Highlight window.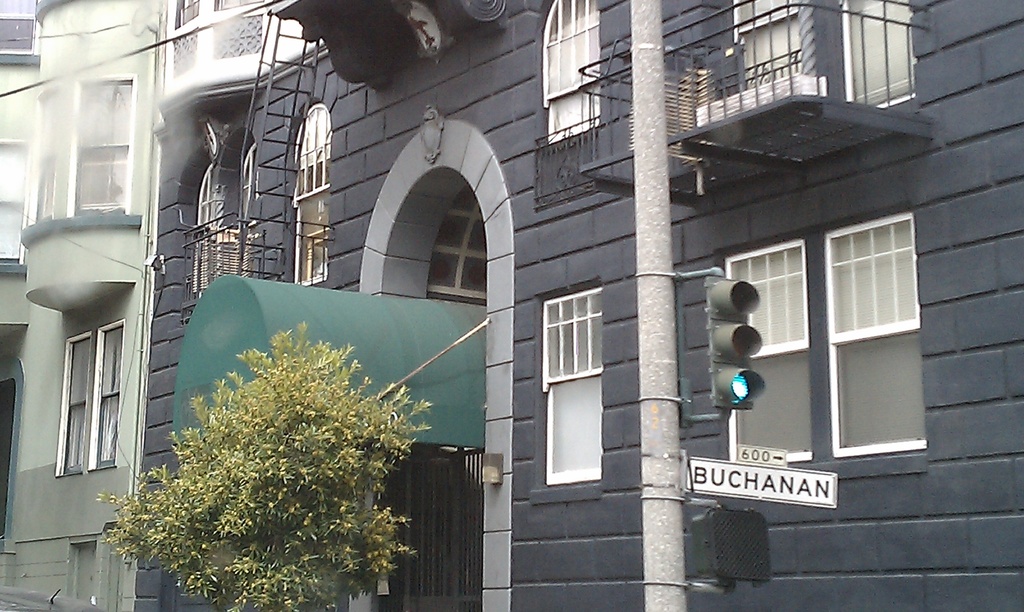
Highlighted region: BBox(538, 0, 589, 146).
